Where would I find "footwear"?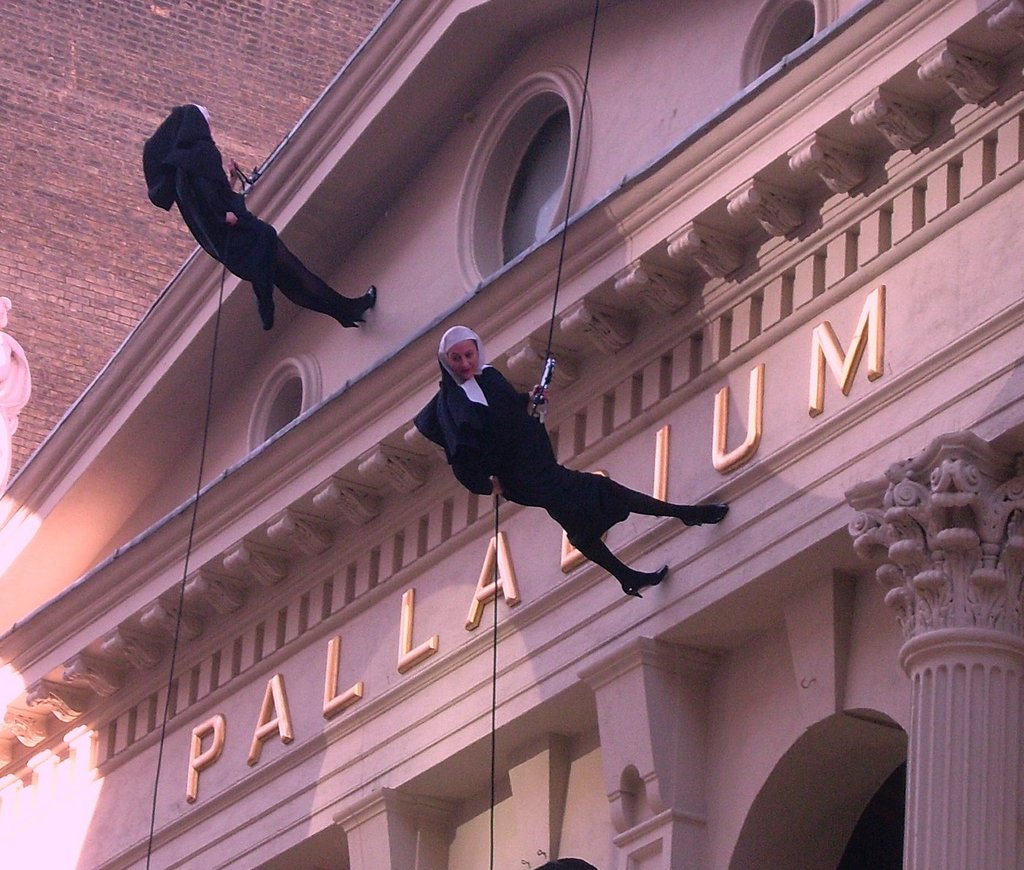
At {"left": 680, "top": 501, "right": 734, "bottom": 533}.
